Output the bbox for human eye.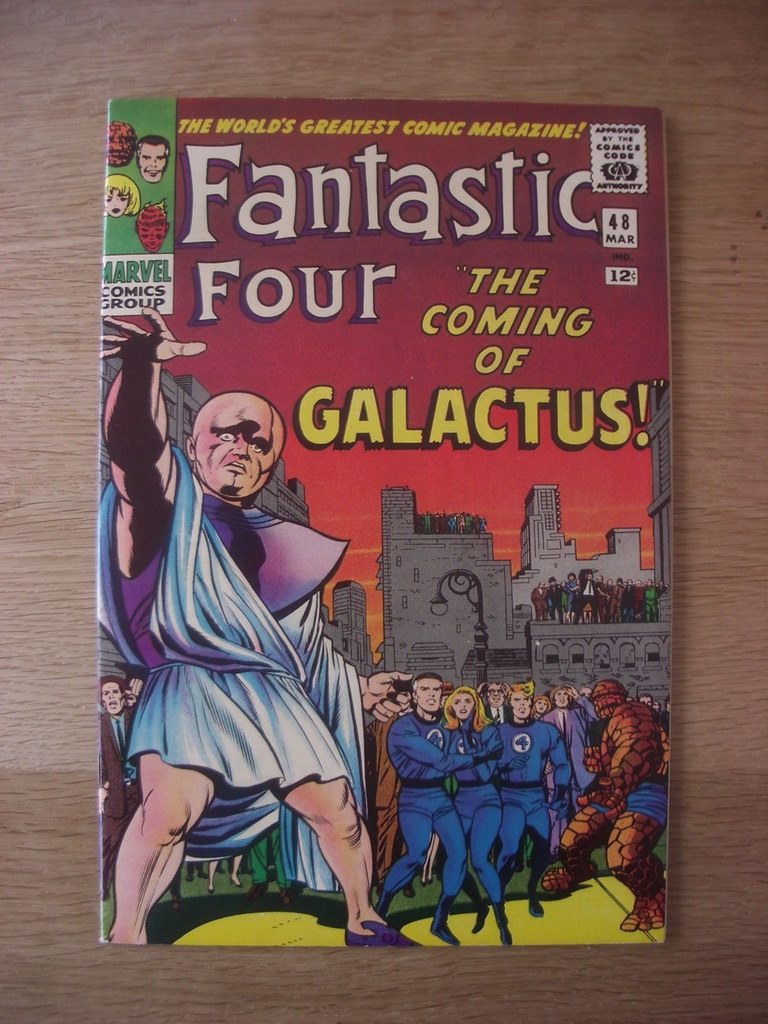
<bbox>217, 430, 235, 444</bbox>.
